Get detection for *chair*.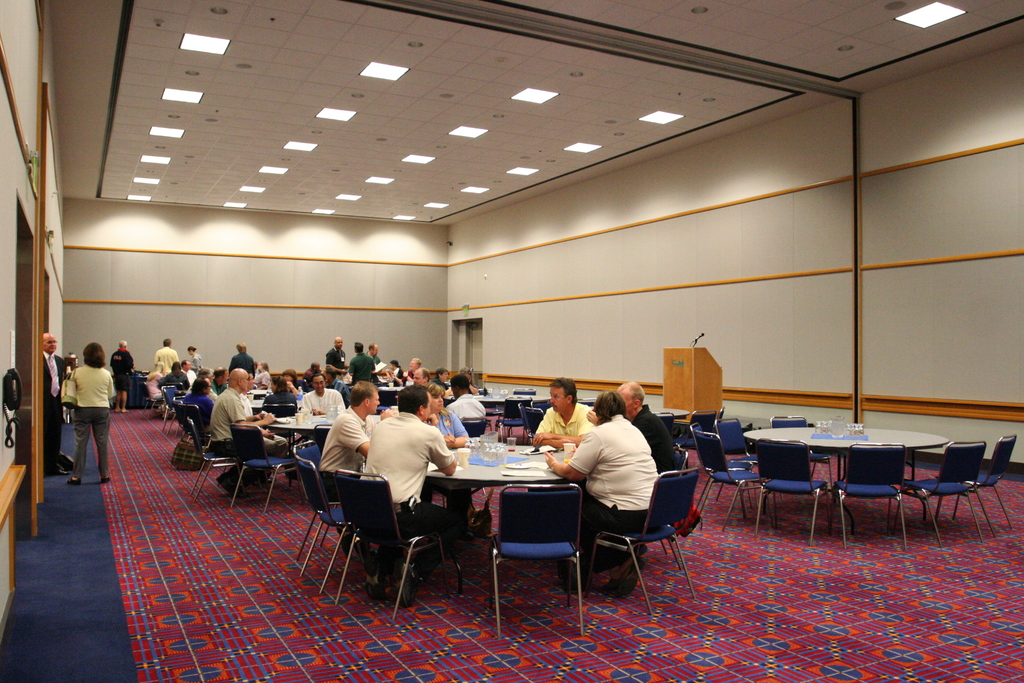
Detection: bbox=(335, 463, 465, 616).
